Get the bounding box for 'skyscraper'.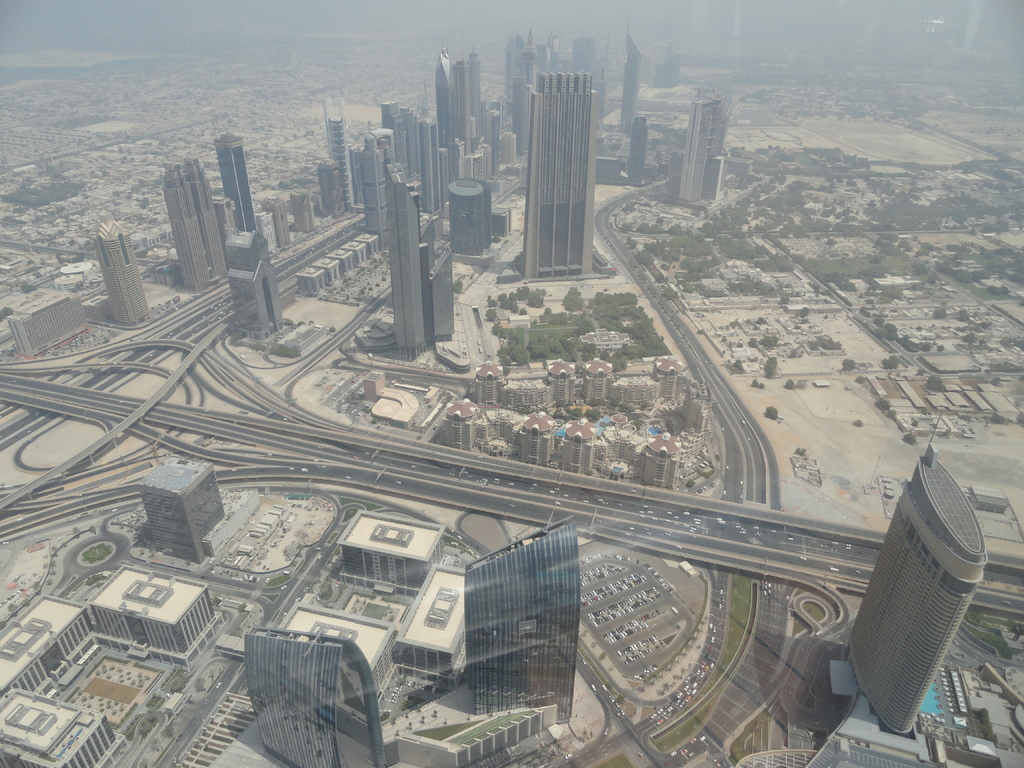
x1=86 y1=218 x2=155 y2=332.
